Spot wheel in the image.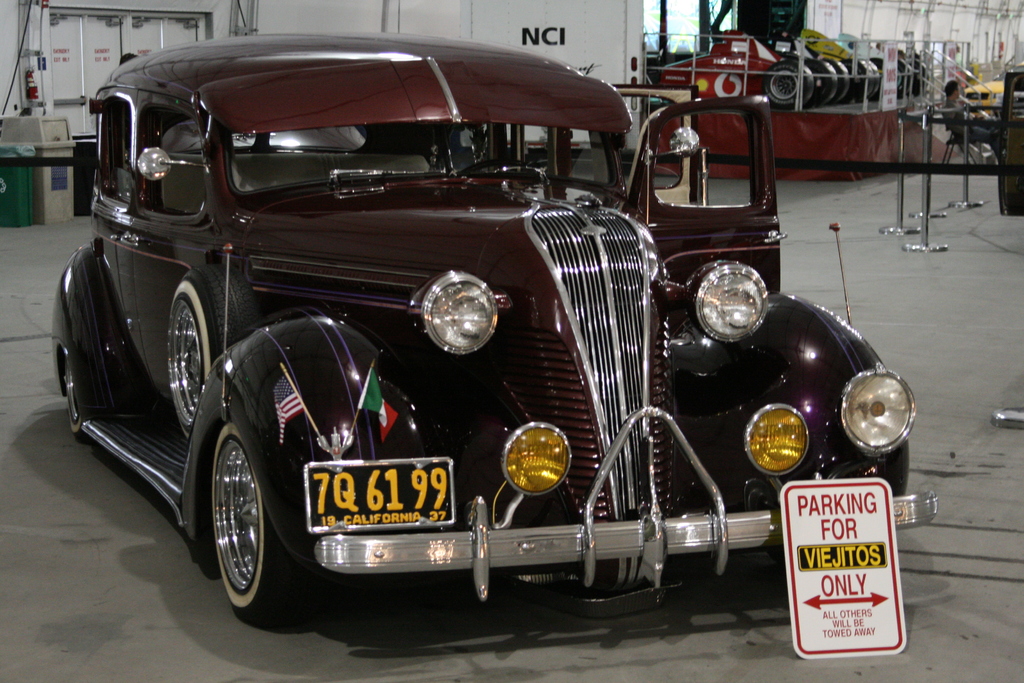
wheel found at l=61, t=359, r=89, b=441.
